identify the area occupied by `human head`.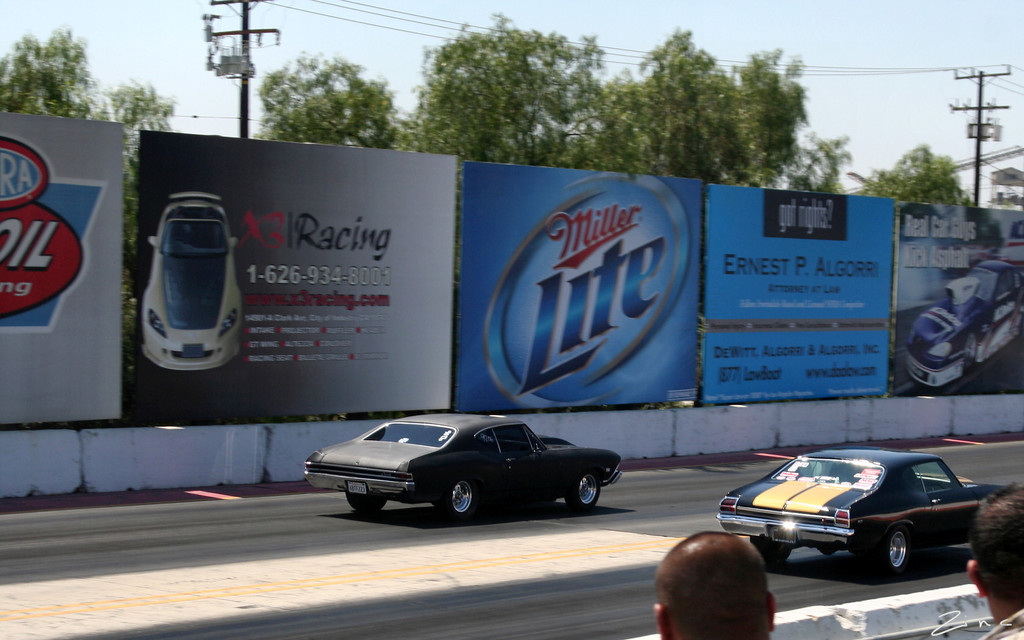
Area: 965,481,1023,619.
